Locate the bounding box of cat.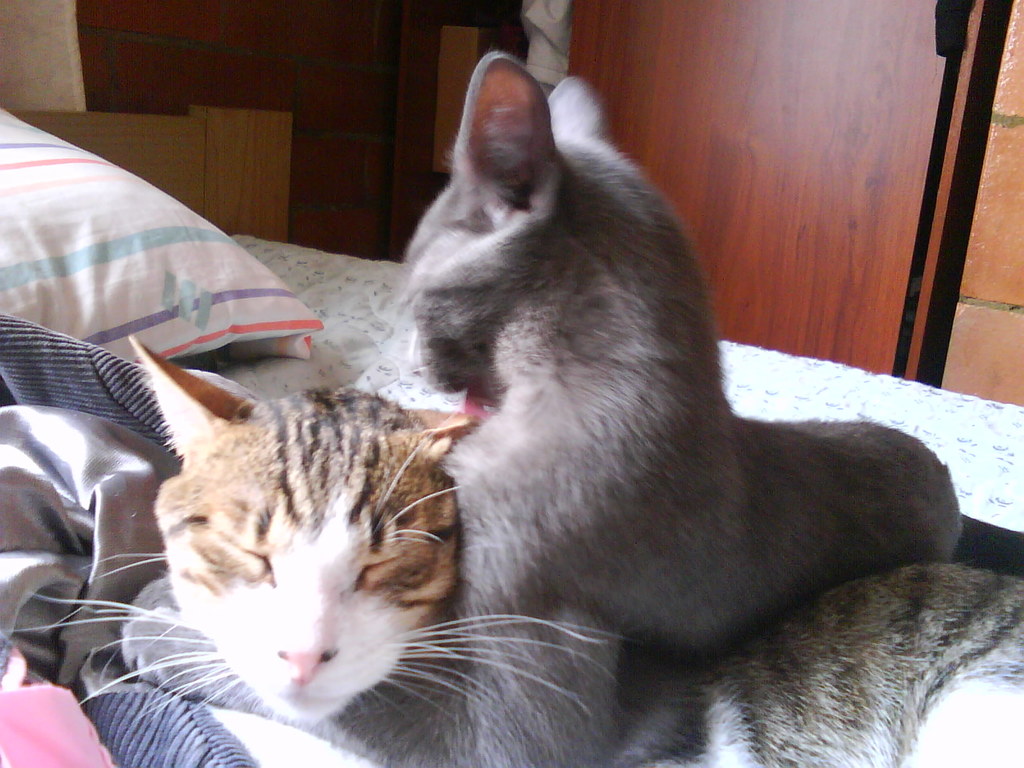
Bounding box: {"left": 702, "top": 559, "right": 1023, "bottom": 767}.
